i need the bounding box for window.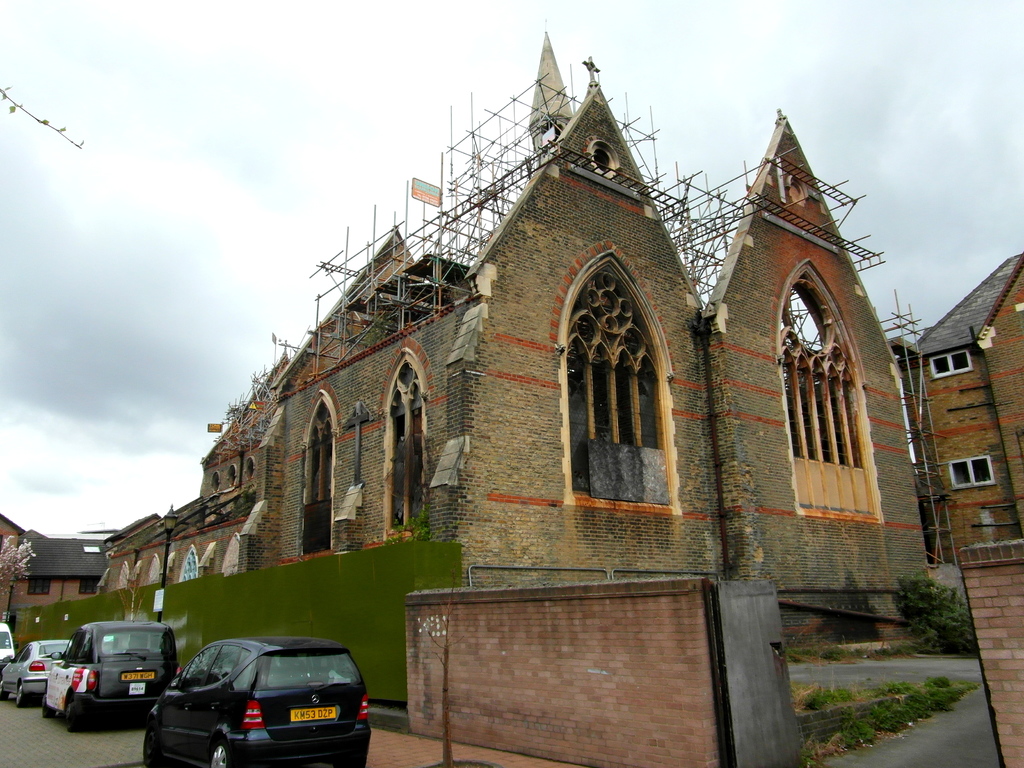
Here it is: 28/576/51/597.
